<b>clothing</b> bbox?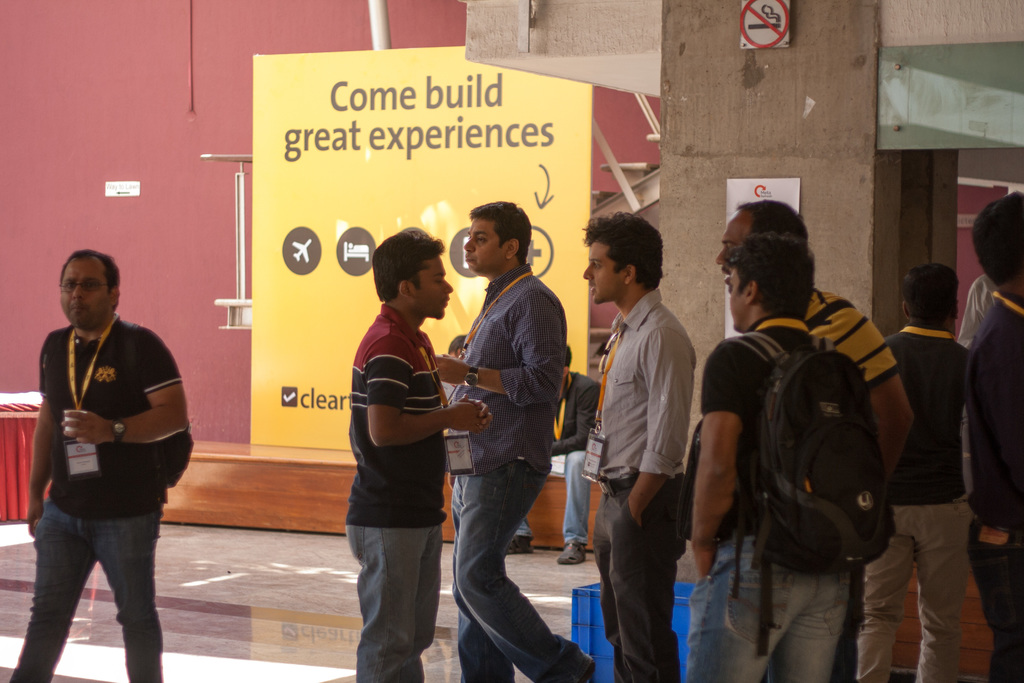
BBox(974, 293, 1023, 682)
